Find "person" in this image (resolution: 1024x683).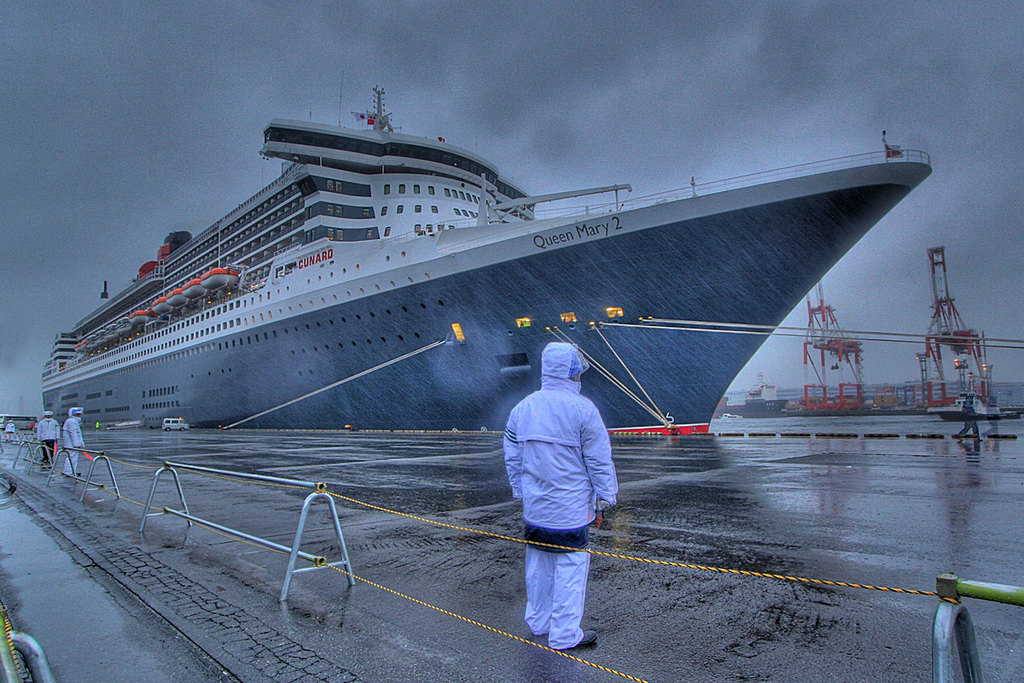
{"left": 502, "top": 342, "right": 618, "bottom": 652}.
